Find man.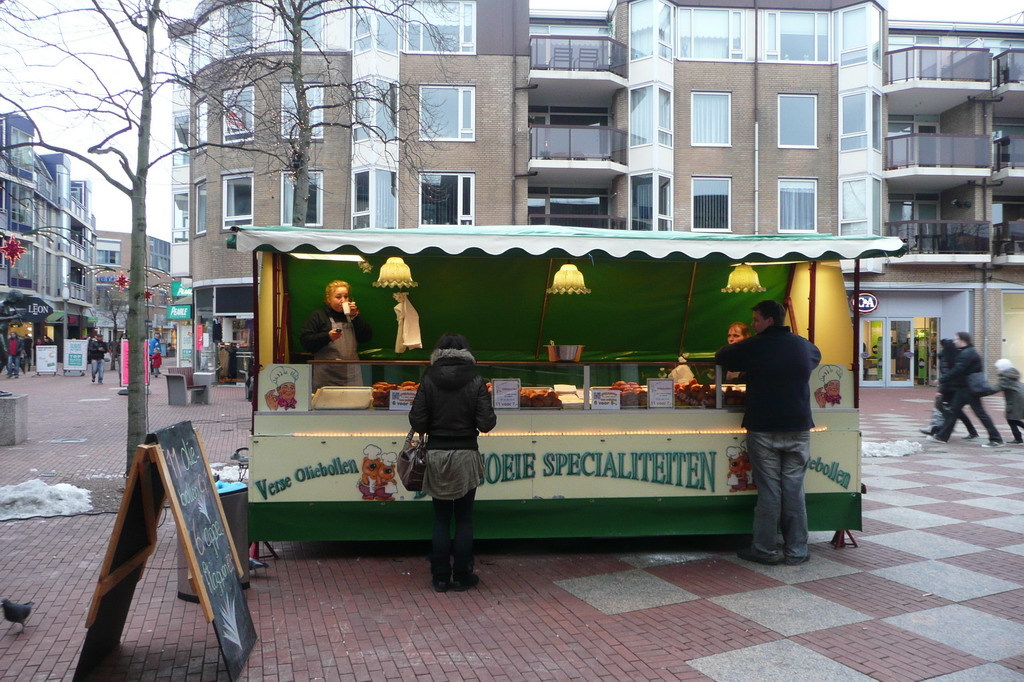
bbox(717, 295, 823, 559).
